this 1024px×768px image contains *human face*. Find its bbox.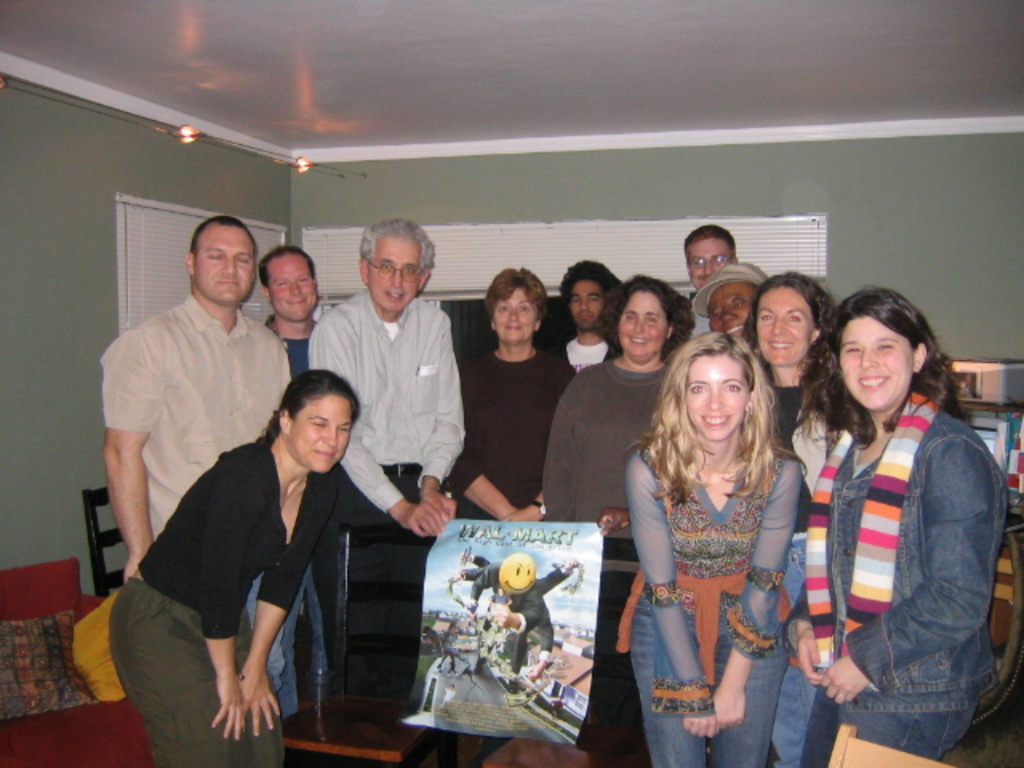
bbox=(568, 283, 605, 326).
